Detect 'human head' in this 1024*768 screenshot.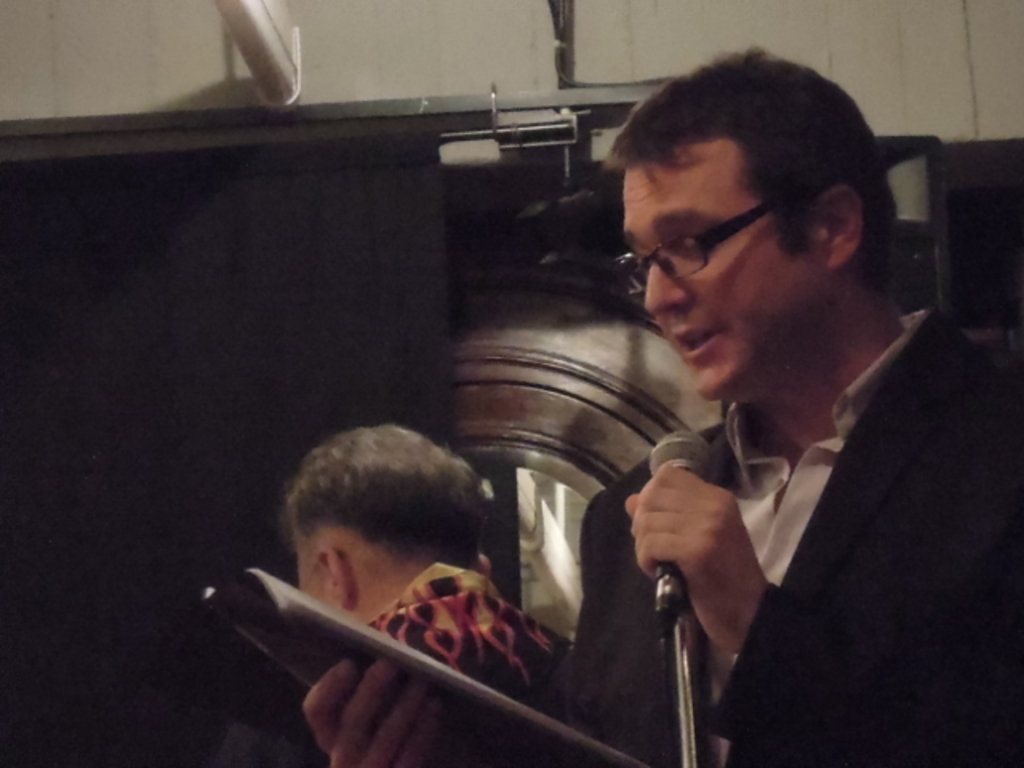
Detection: x1=261, y1=434, x2=510, y2=638.
